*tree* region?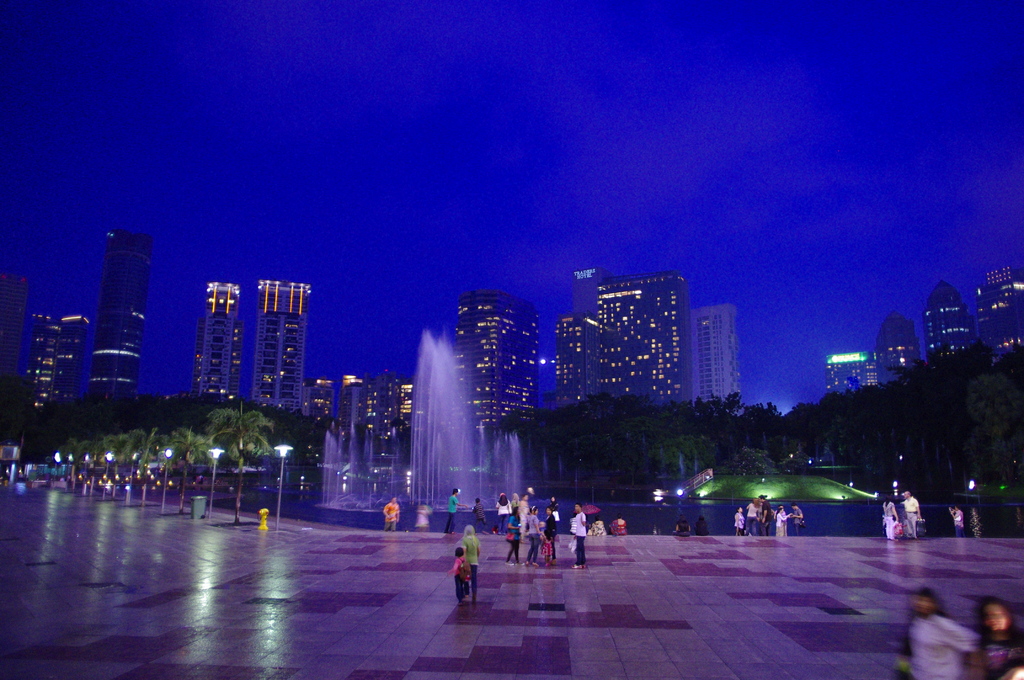
box(206, 410, 276, 515)
